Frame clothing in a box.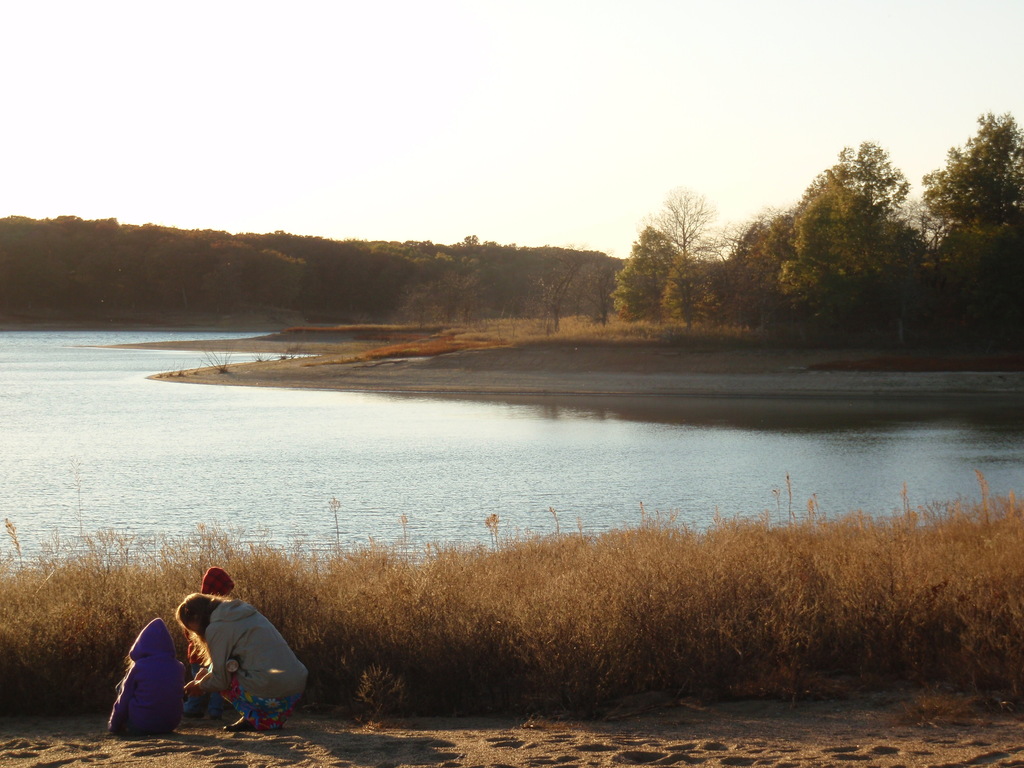
bbox=(197, 561, 237, 600).
